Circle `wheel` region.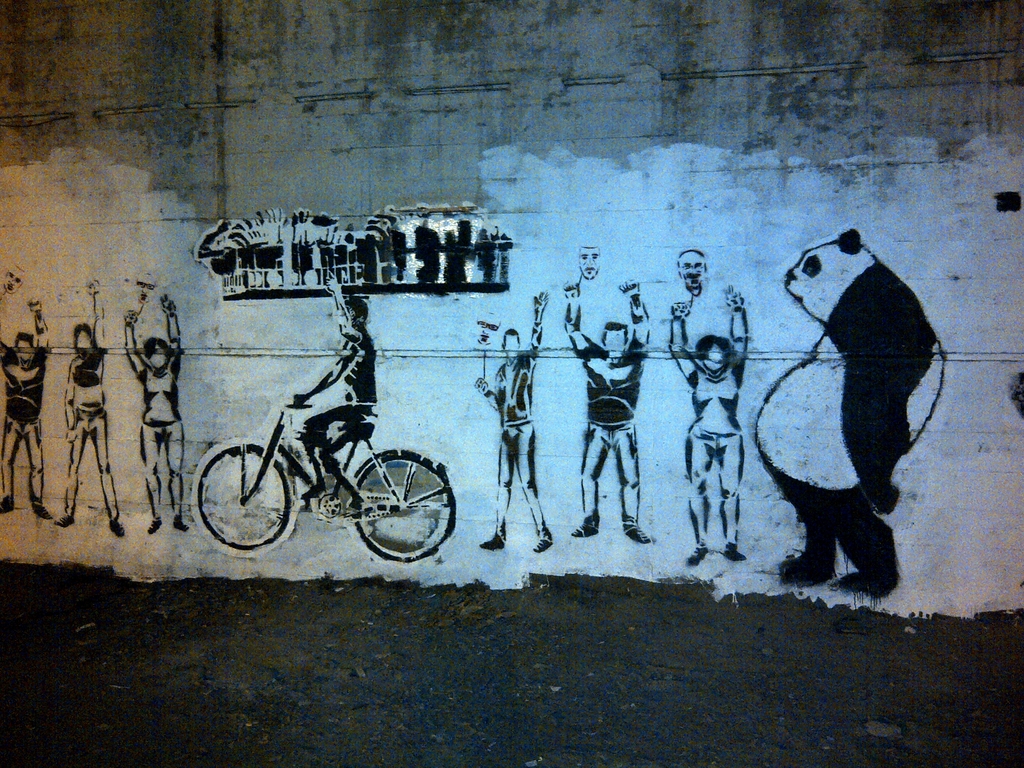
Region: region(354, 457, 454, 563).
